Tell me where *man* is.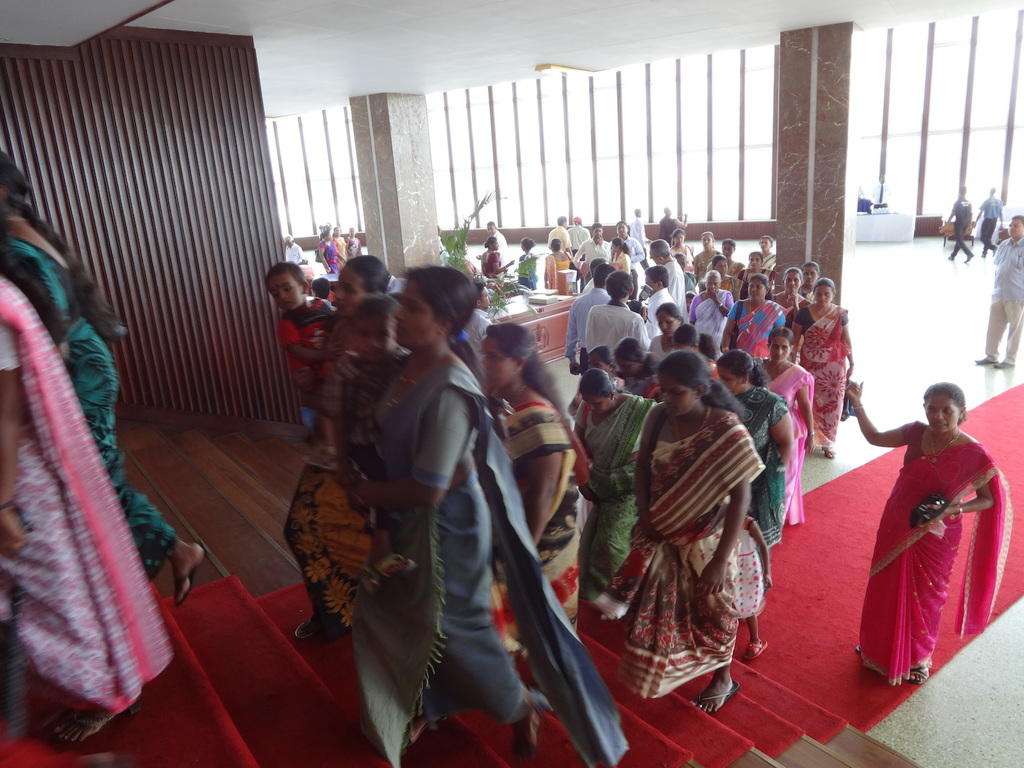
*man* is at {"left": 568, "top": 220, "right": 617, "bottom": 281}.
